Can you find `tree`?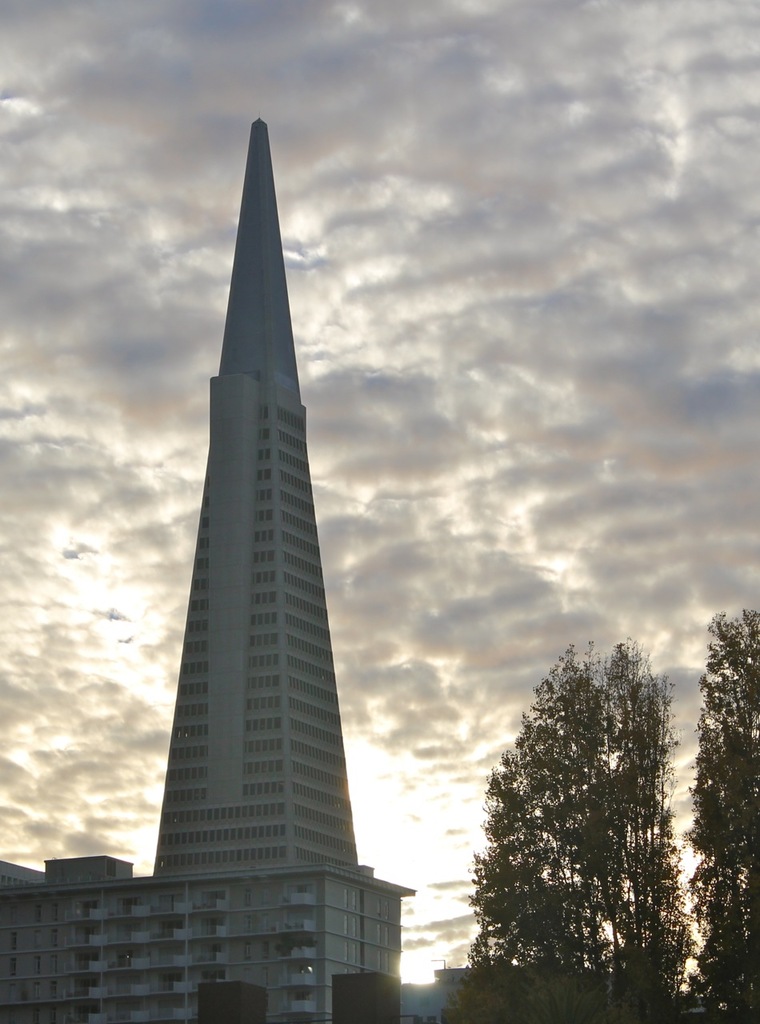
Yes, bounding box: Rect(666, 603, 759, 1023).
